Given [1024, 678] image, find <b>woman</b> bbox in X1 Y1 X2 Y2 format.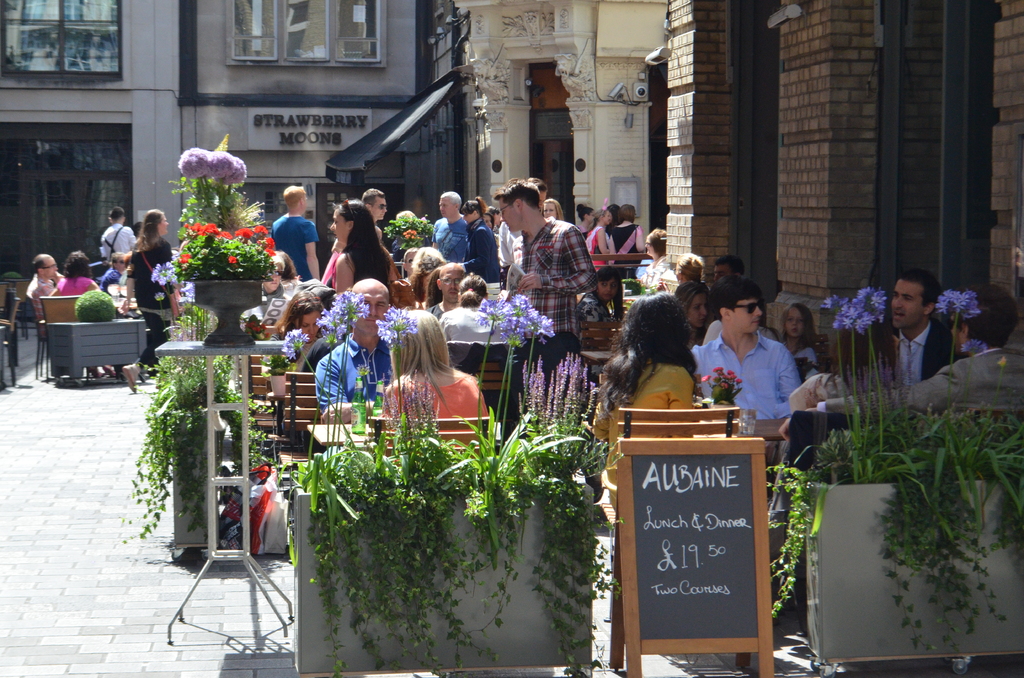
460 200 506 290.
